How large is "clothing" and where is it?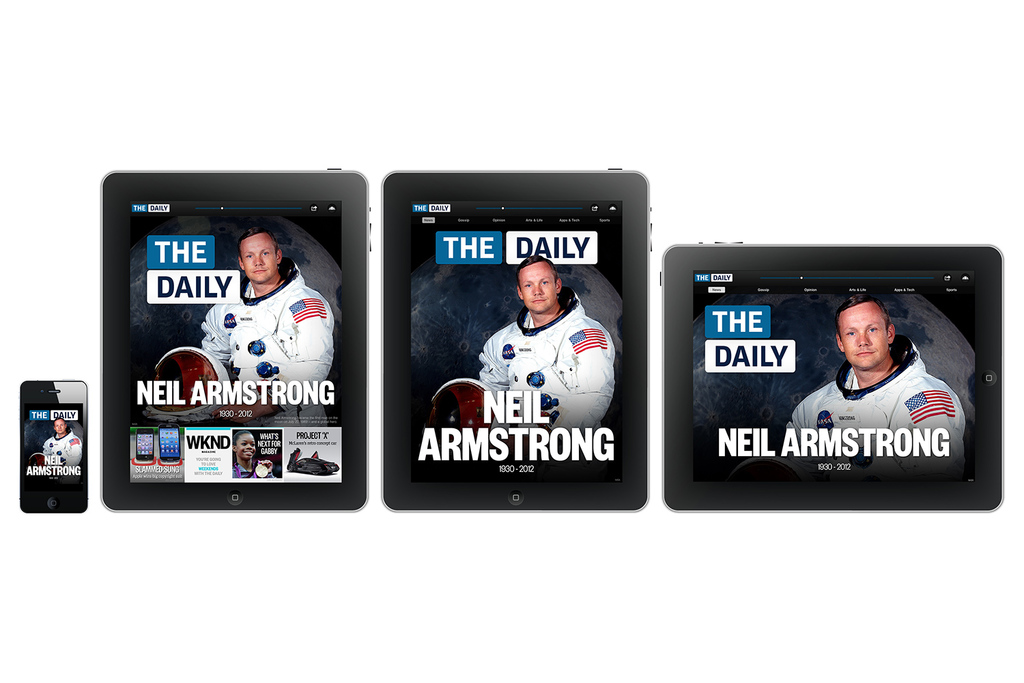
Bounding box: [left=474, top=290, right=618, bottom=434].
